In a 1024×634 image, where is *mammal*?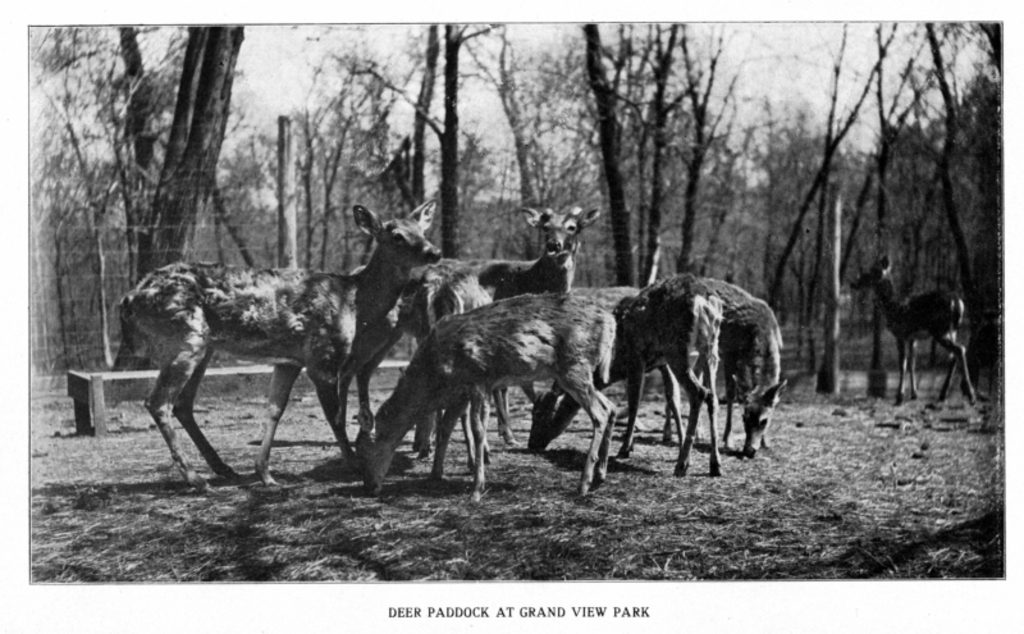
(left=349, top=211, right=596, bottom=457).
